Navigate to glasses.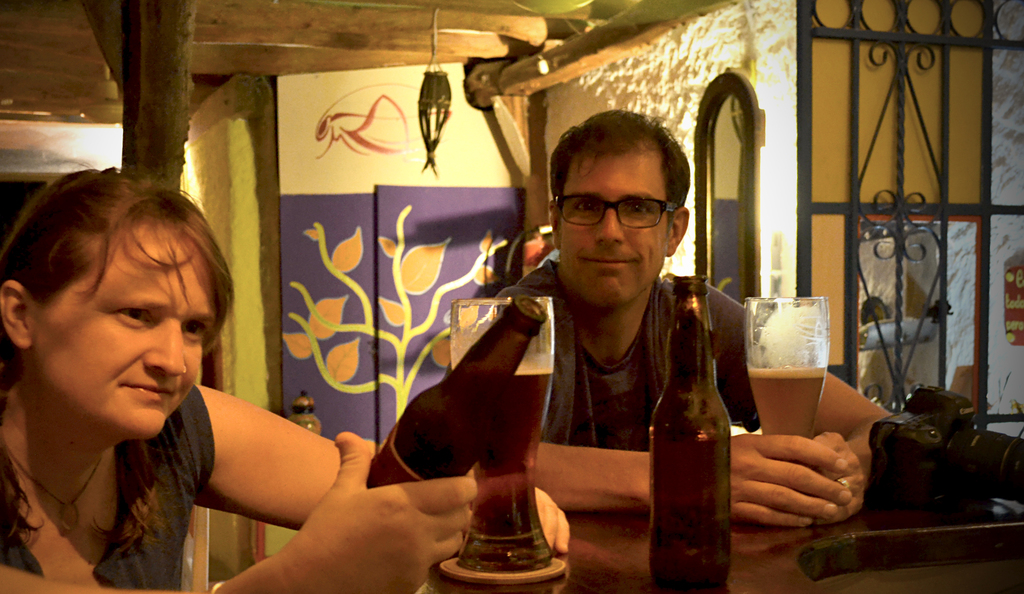
Navigation target: 557, 186, 684, 231.
